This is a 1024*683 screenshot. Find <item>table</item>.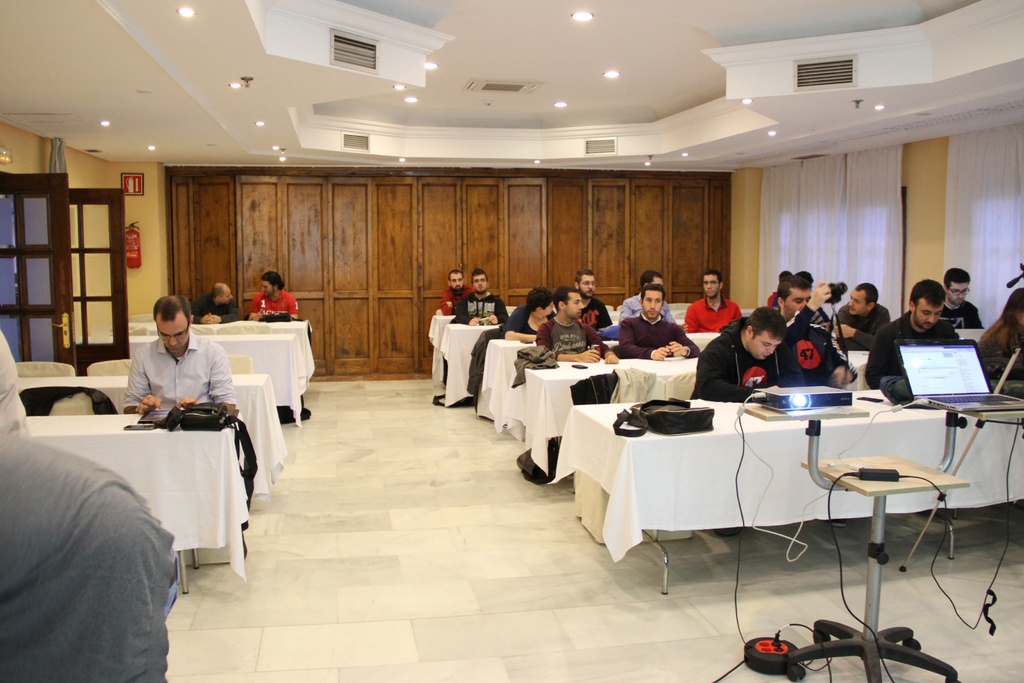
Bounding box: box=[480, 331, 720, 419].
